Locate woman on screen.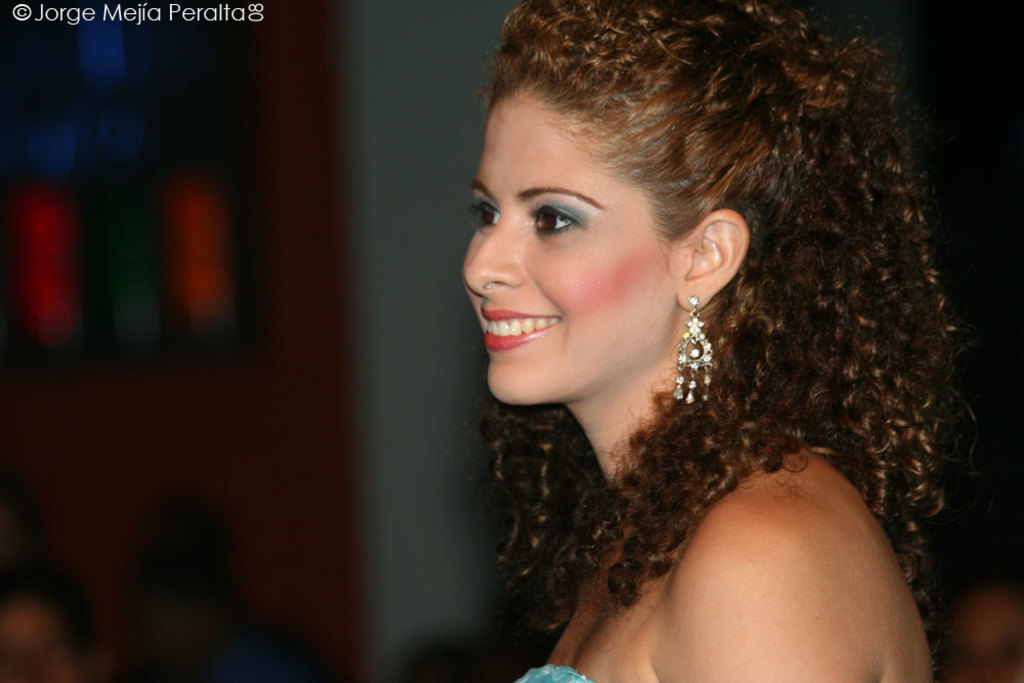
On screen at <bbox>378, 1, 984, 672</bbox>.
